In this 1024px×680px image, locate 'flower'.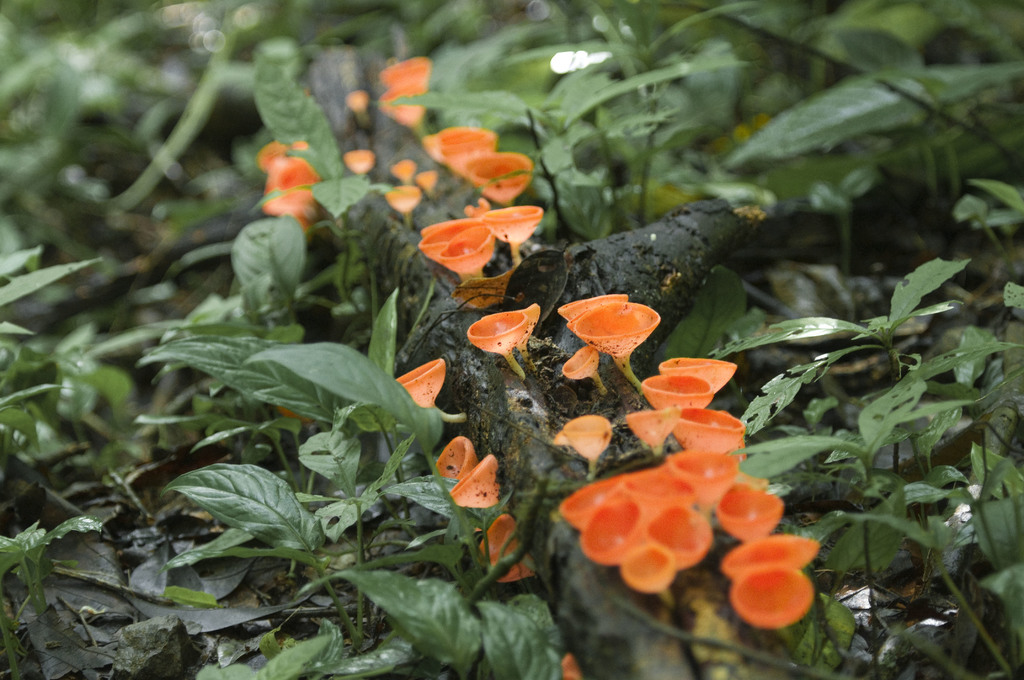
Bounding box: <bbox>449, 454, 513, 510</bbox>.
